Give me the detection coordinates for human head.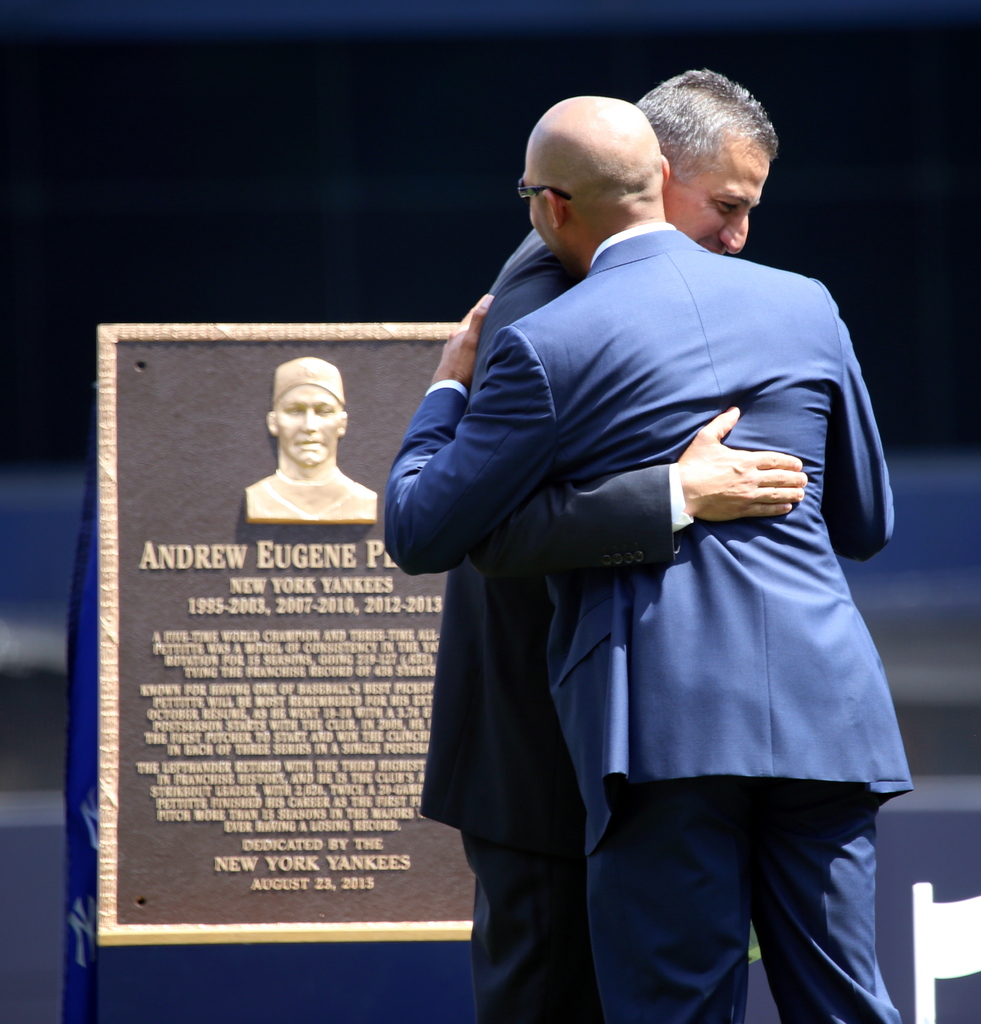
<bbox>645, 63, 795, 254</bbox>.
